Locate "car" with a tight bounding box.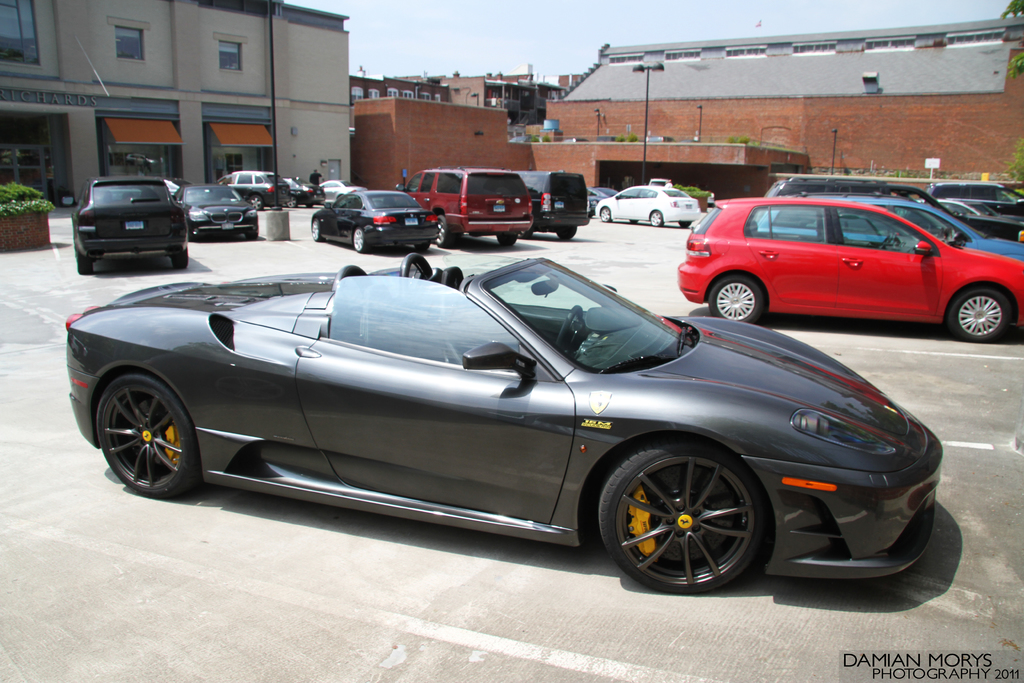
175,182,259,241.
